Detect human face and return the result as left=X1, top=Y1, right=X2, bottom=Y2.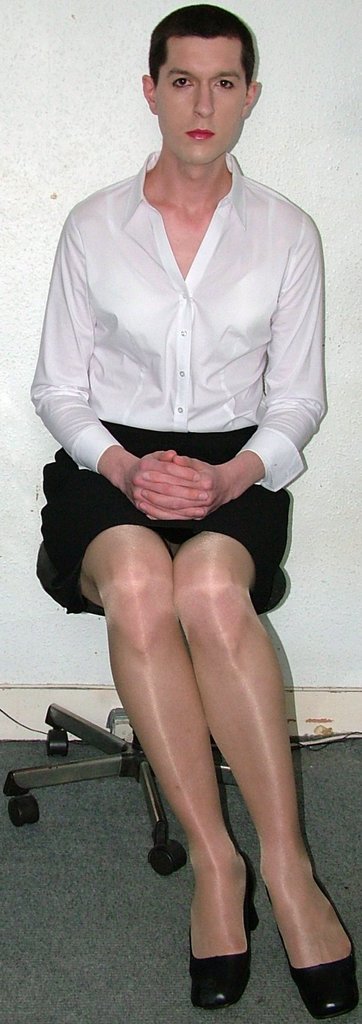
left=156, top=37, right=247, bottom=165.
